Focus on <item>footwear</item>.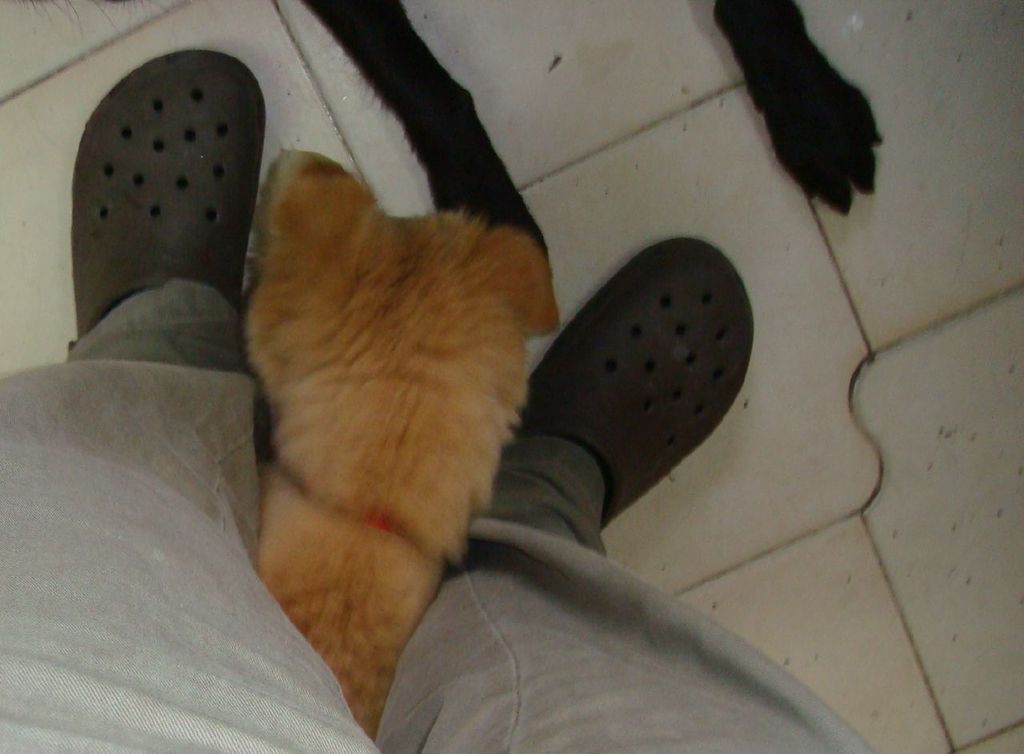
Focused at (x1=69, y1=47, x2=268, y2=343).
